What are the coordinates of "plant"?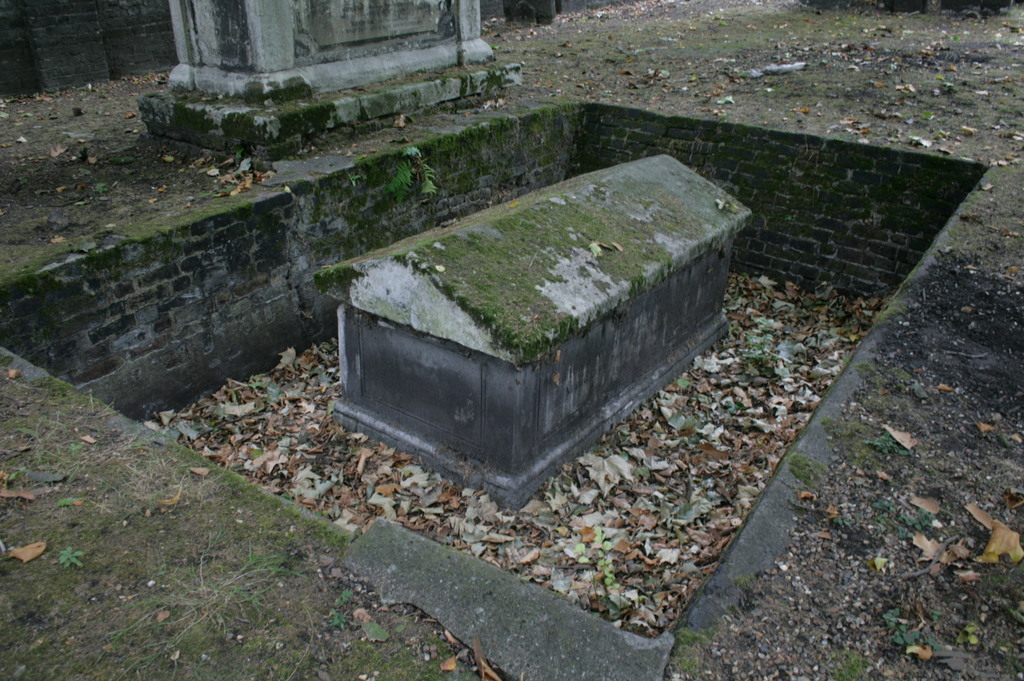
{"x1": 576, "y1": 527, "x2": 627, "y2": 625}.
